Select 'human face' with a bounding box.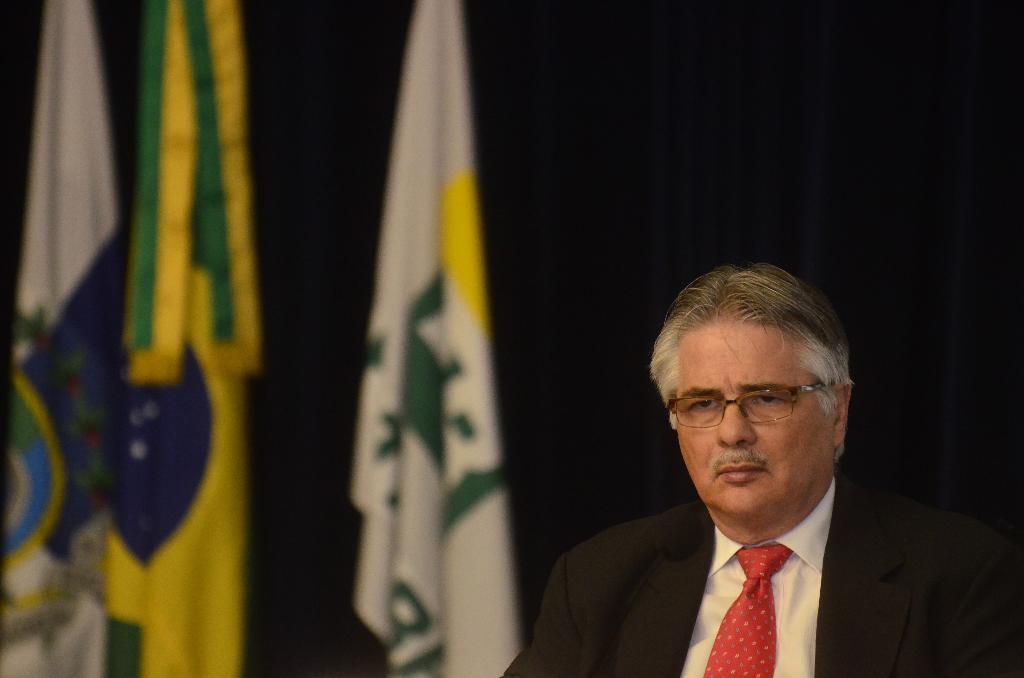
bbox=(666, 314, 831, 522).
